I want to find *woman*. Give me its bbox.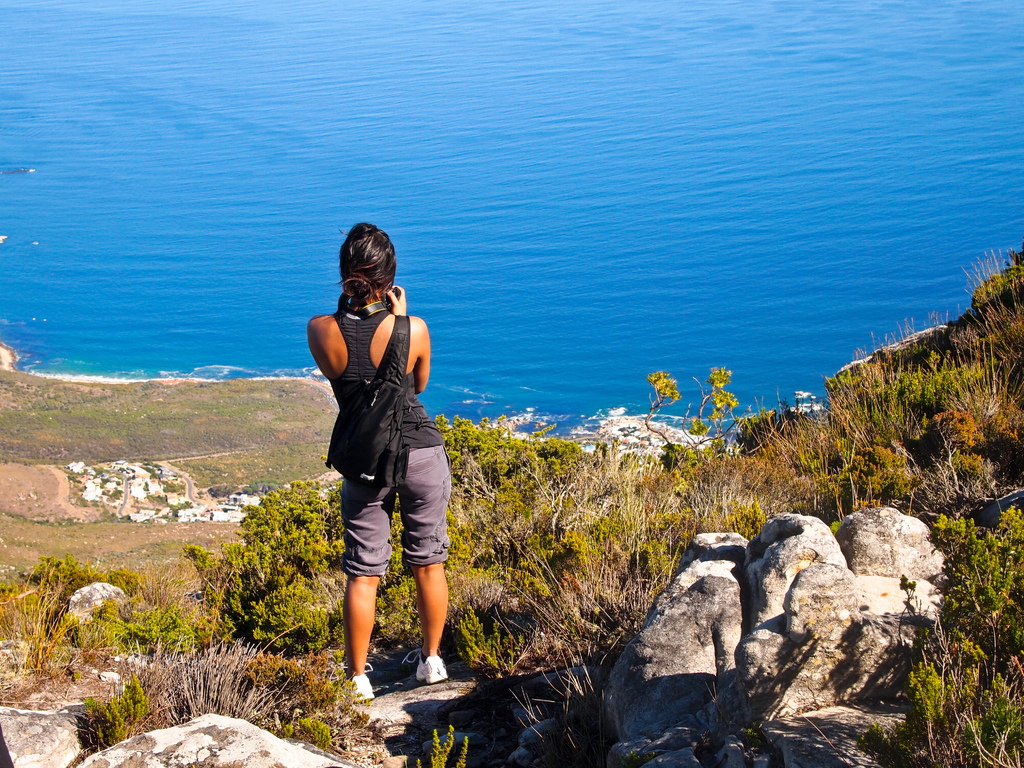
region(307, 212, 458, 693).
